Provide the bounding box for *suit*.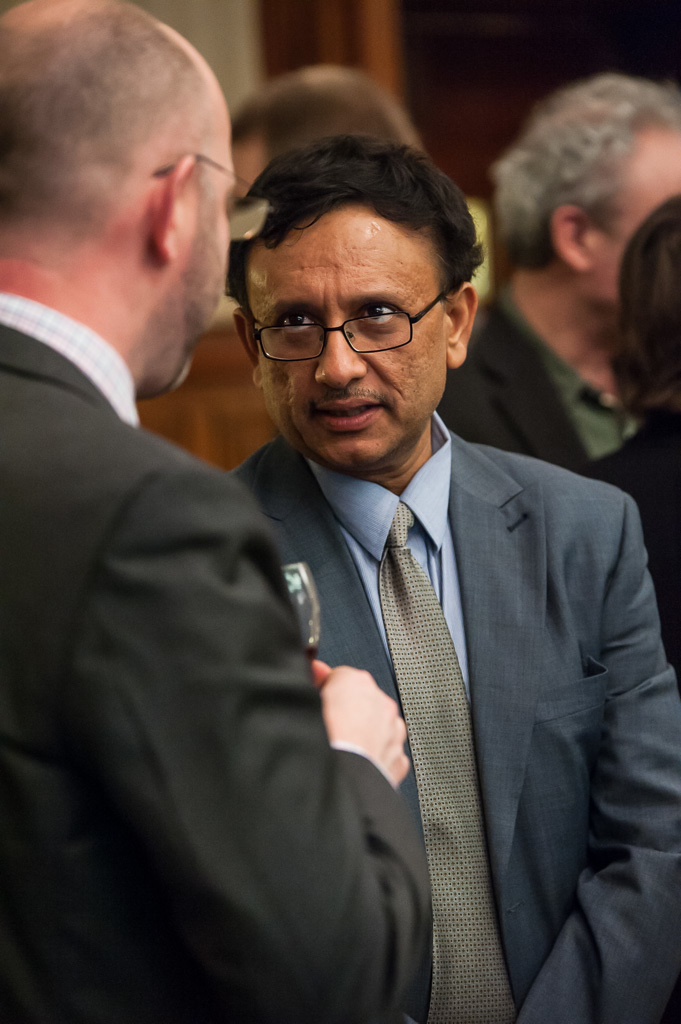
4:283:431:1023.
